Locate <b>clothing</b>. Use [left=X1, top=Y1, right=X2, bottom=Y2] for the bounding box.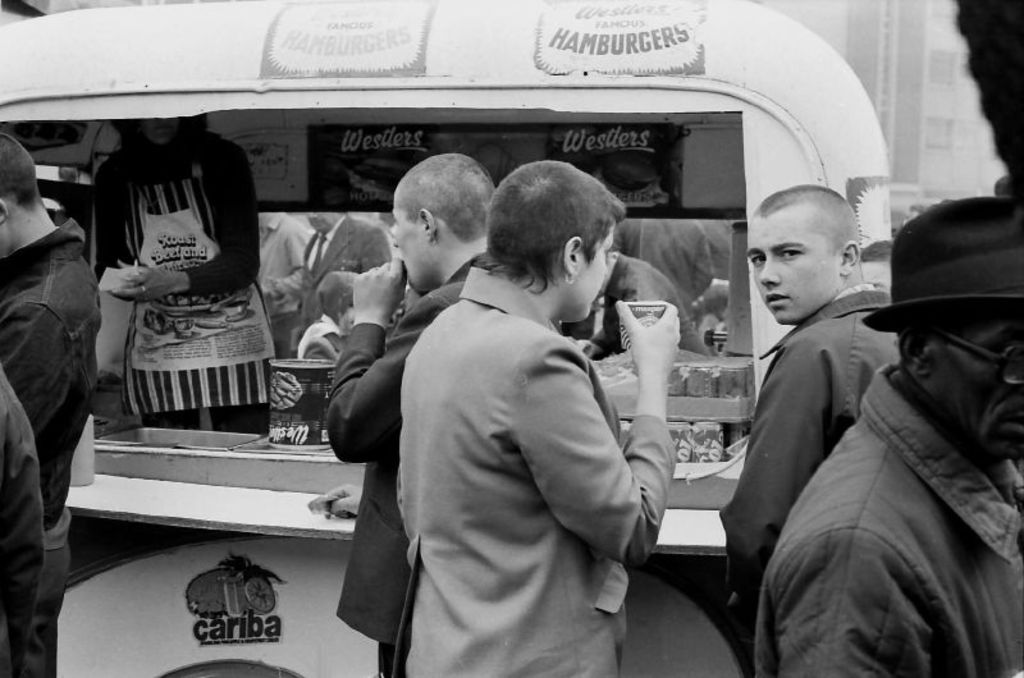
[left=91, top=125, right=283, bottom=457].
